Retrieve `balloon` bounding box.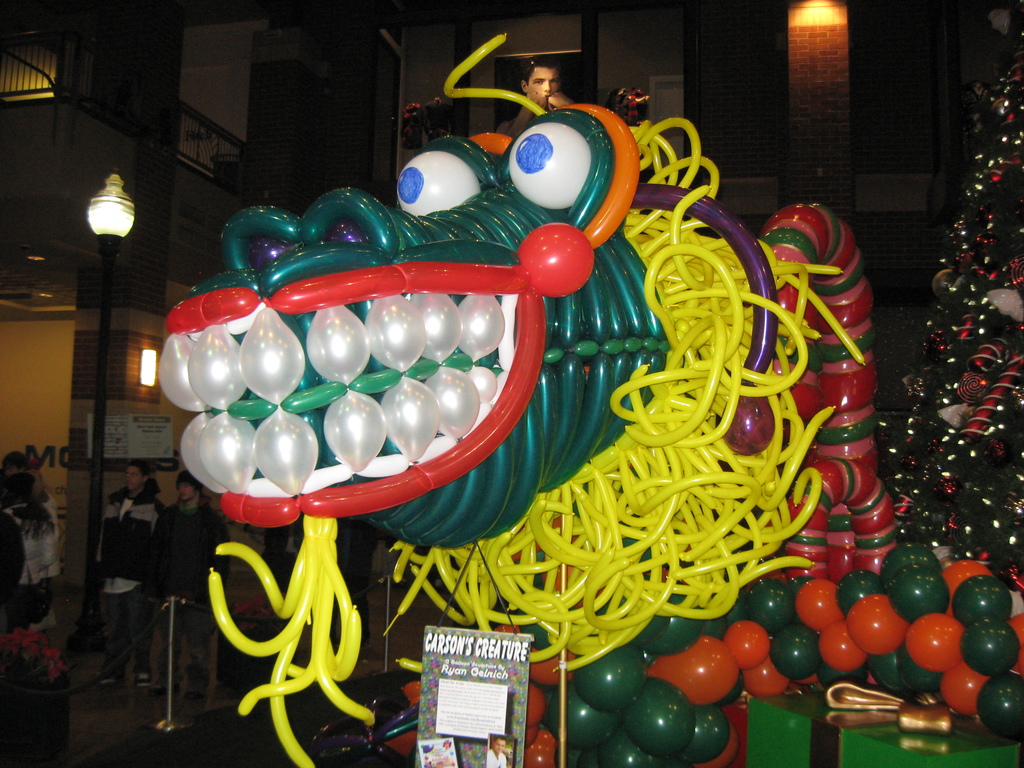
Bounding box: bbox=(657, 634, 739, 708).
